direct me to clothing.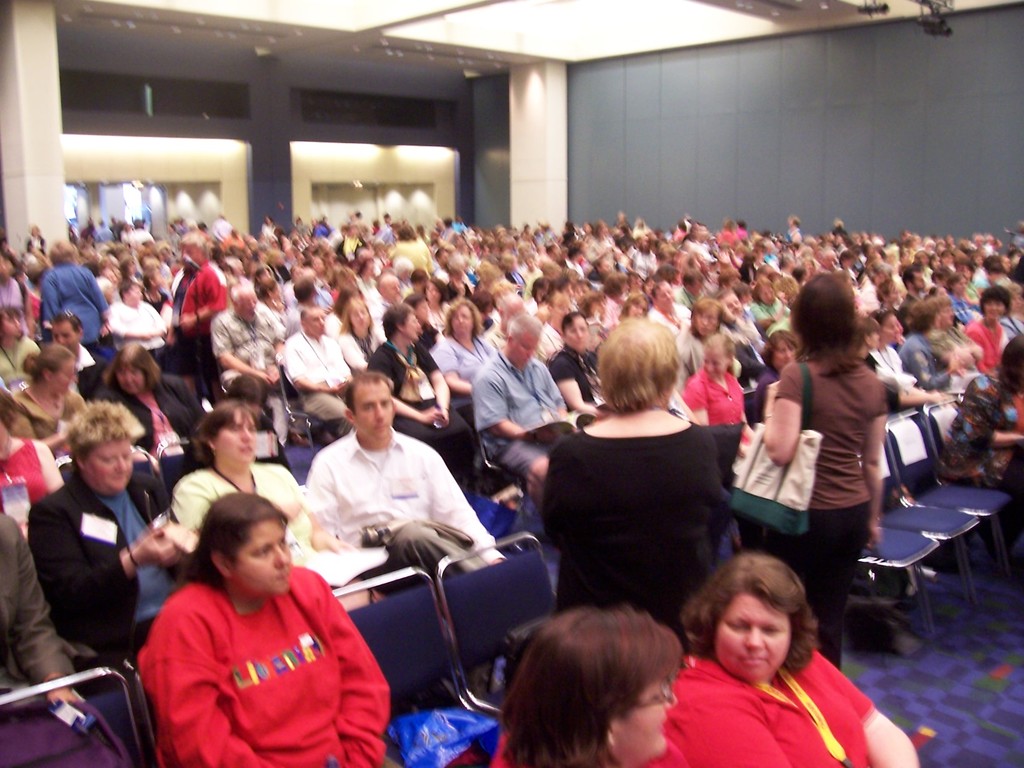
Direction: left=172, top=466, right=315, bottom=547.
